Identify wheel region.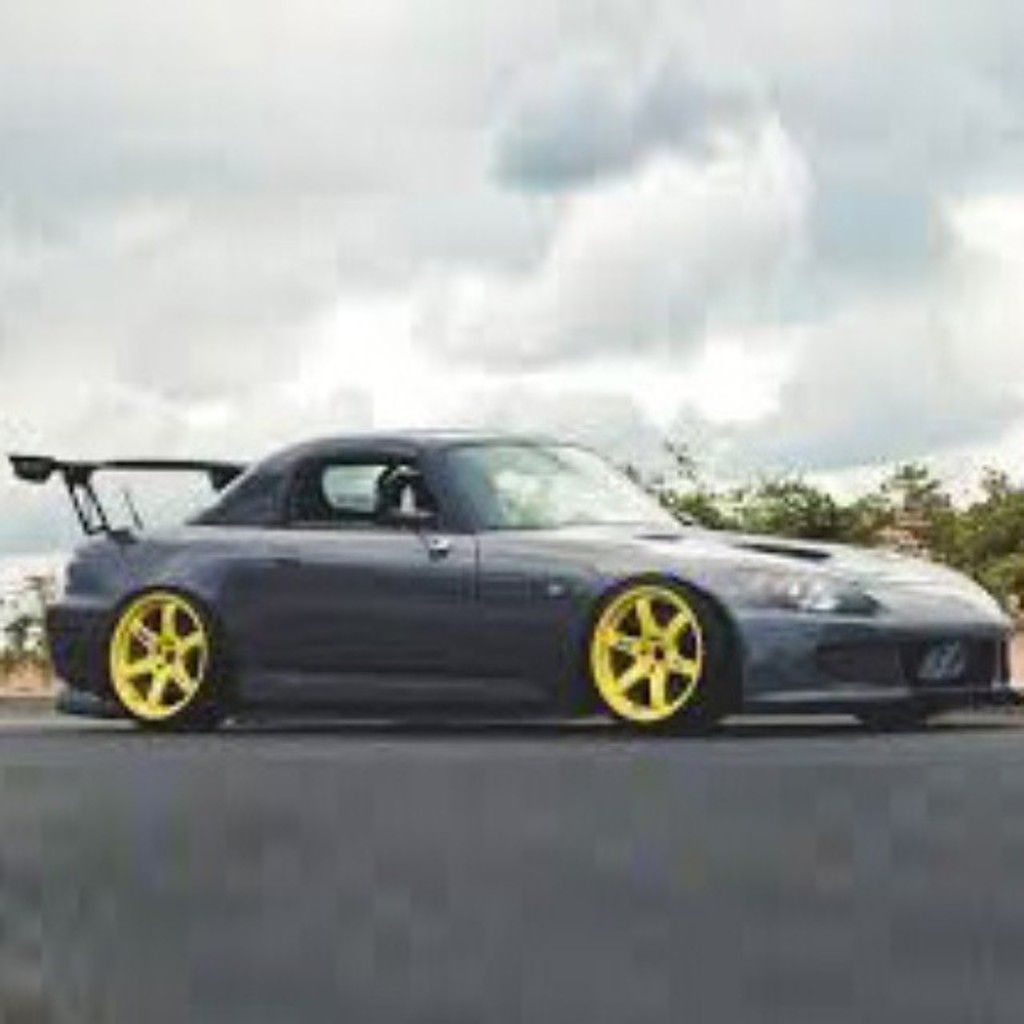
Region: <region>88, 578, 226, 746</region>.
